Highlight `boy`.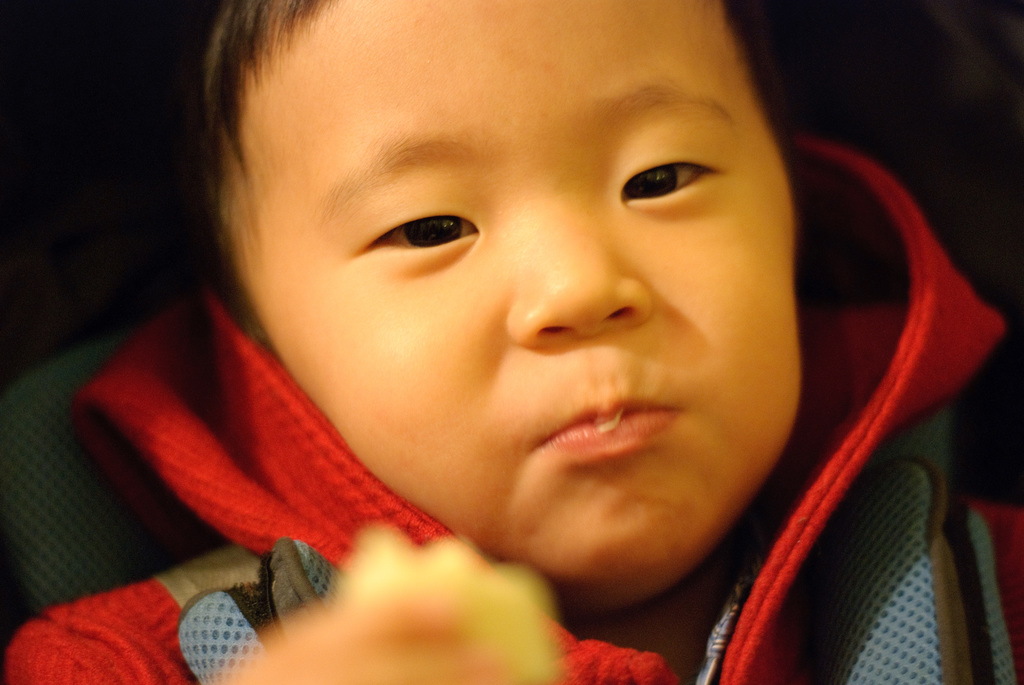
Highlighted region: 56 0 907 669.
